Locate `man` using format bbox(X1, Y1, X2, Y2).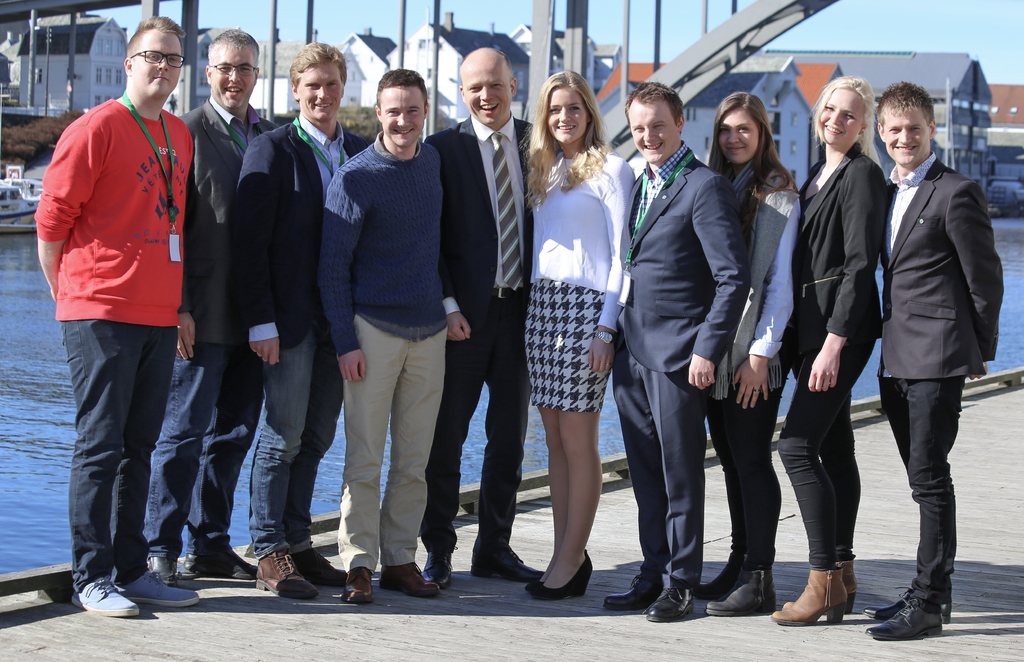
bbox(228, 42, 364, 607).
